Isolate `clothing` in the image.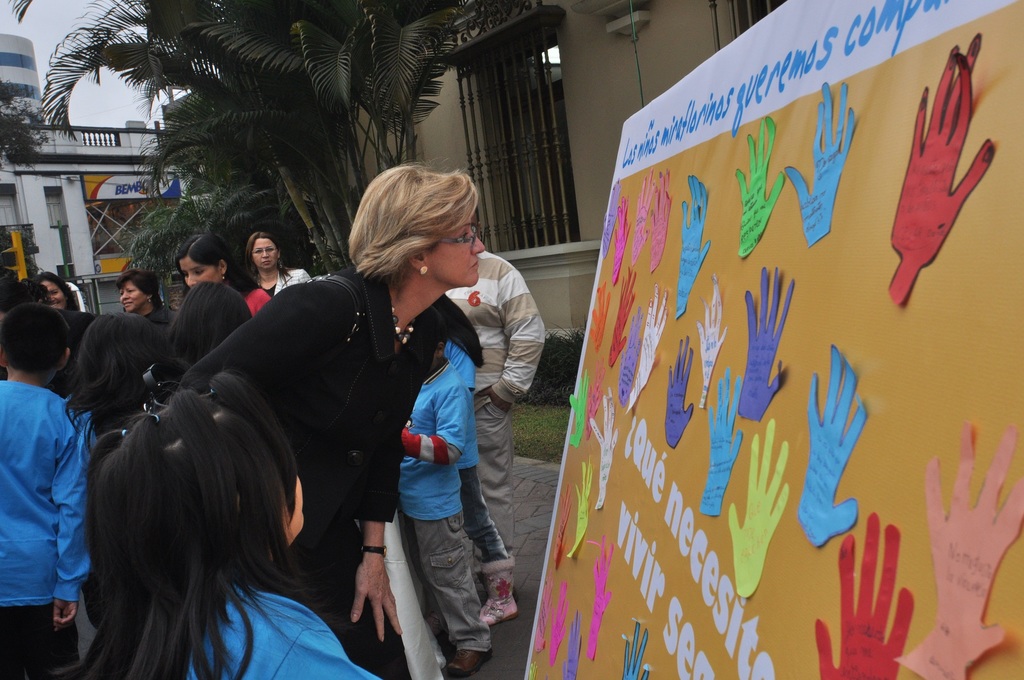
Isolated region: 0:376:89:679.
